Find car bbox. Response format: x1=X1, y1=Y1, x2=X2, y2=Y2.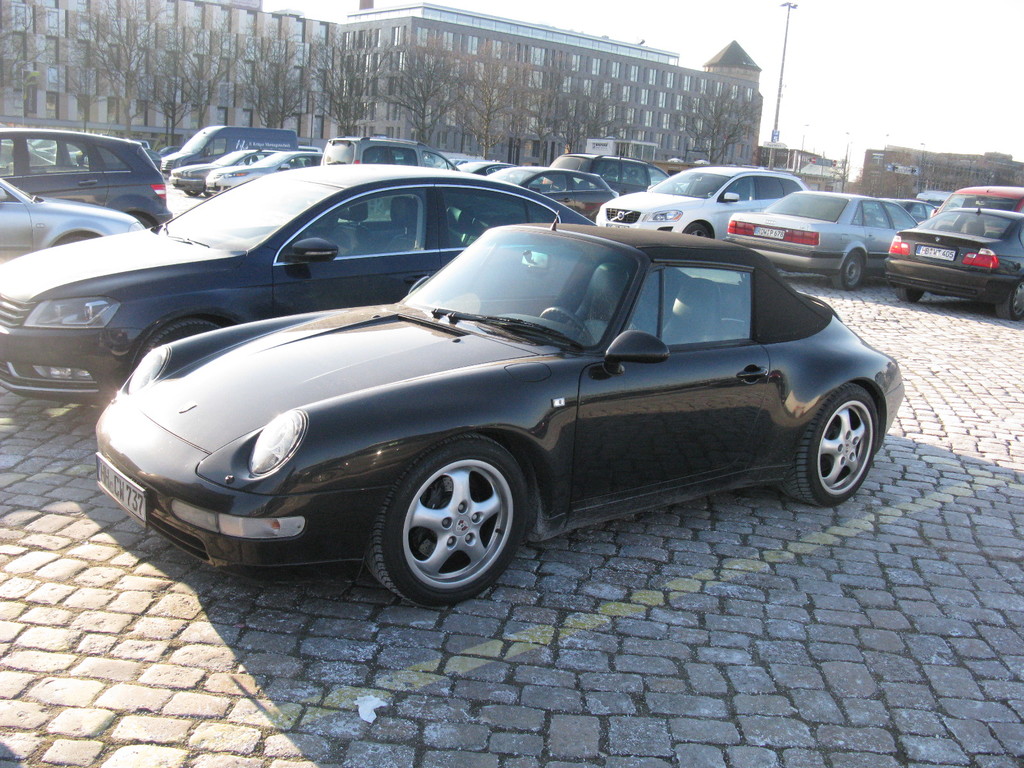
x1=99, y1=212, x2=905, y2=607.
